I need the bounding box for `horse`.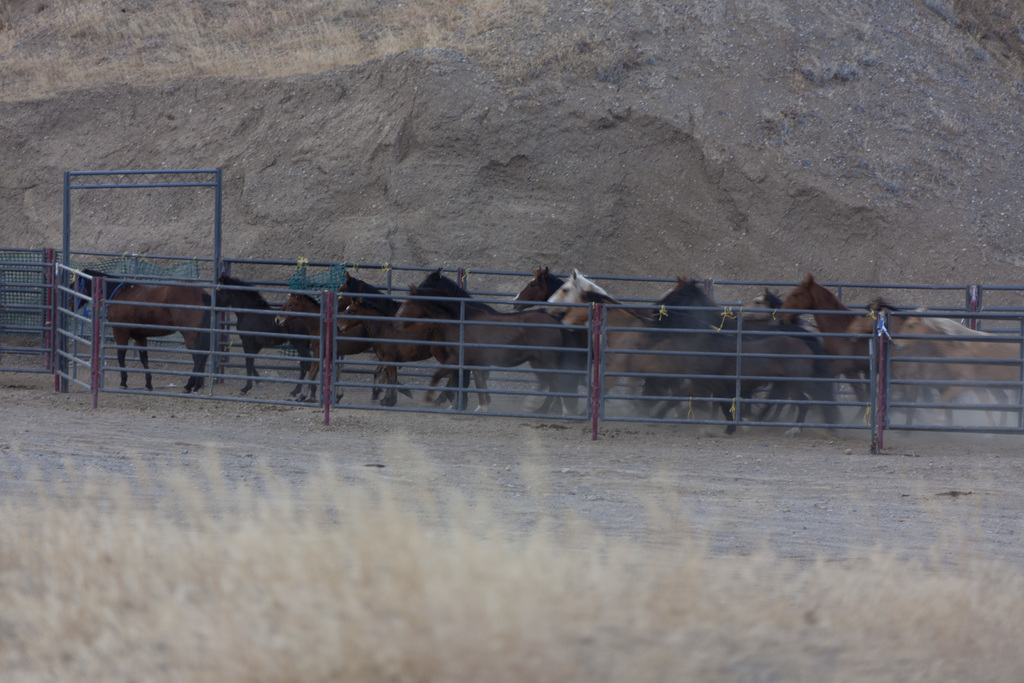
Here it is: (547, 281, 654, 420).
